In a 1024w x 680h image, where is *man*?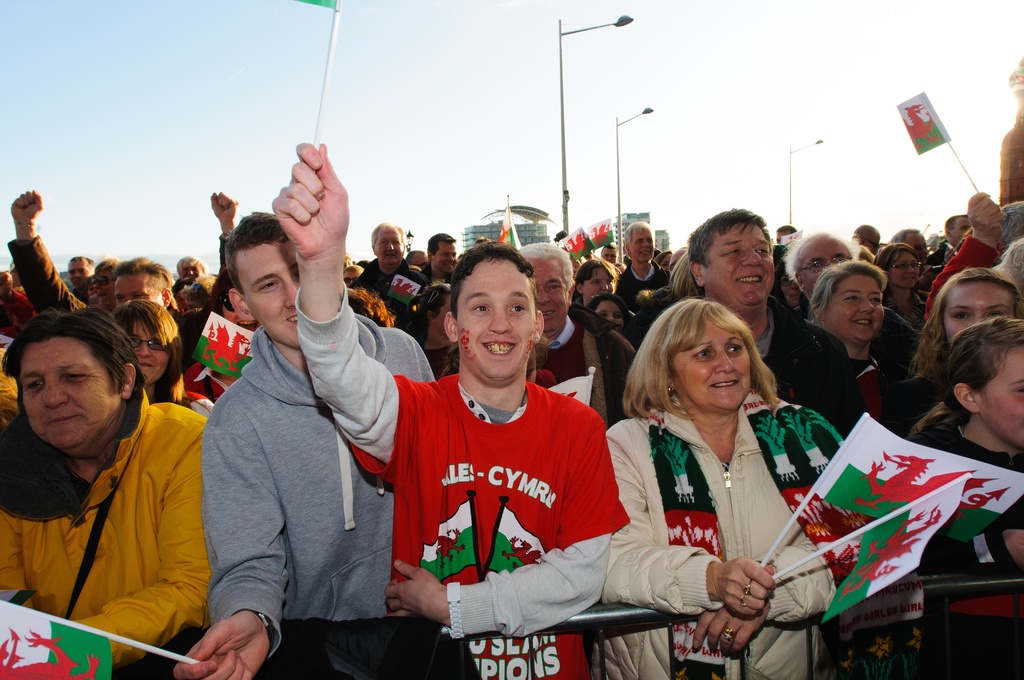
Rect(61, 254, 95, 301).
